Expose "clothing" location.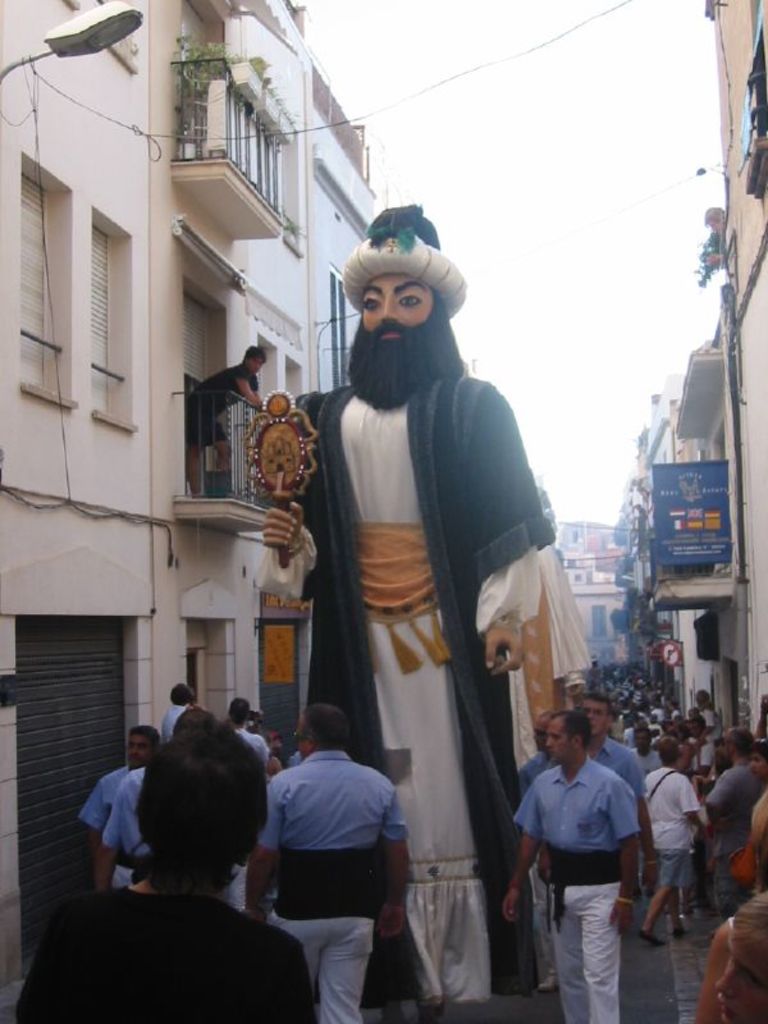
Exposed at 631 760 696 896.
